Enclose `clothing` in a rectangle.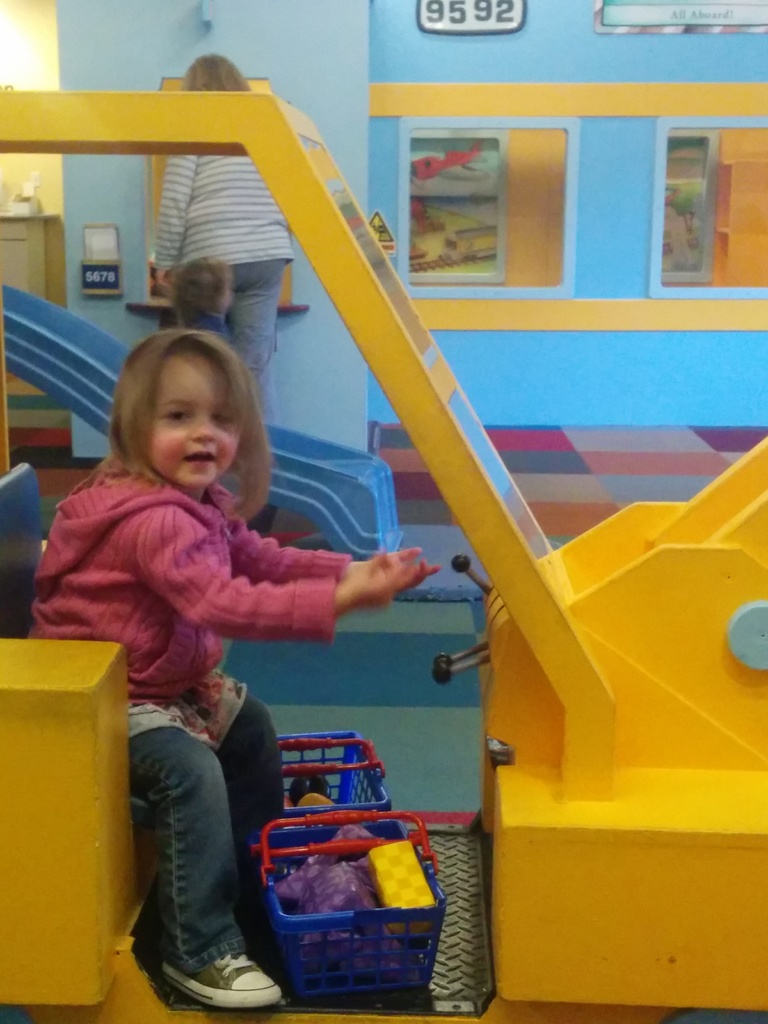
[x1=22, y1=456, x2=356, y2=983].
